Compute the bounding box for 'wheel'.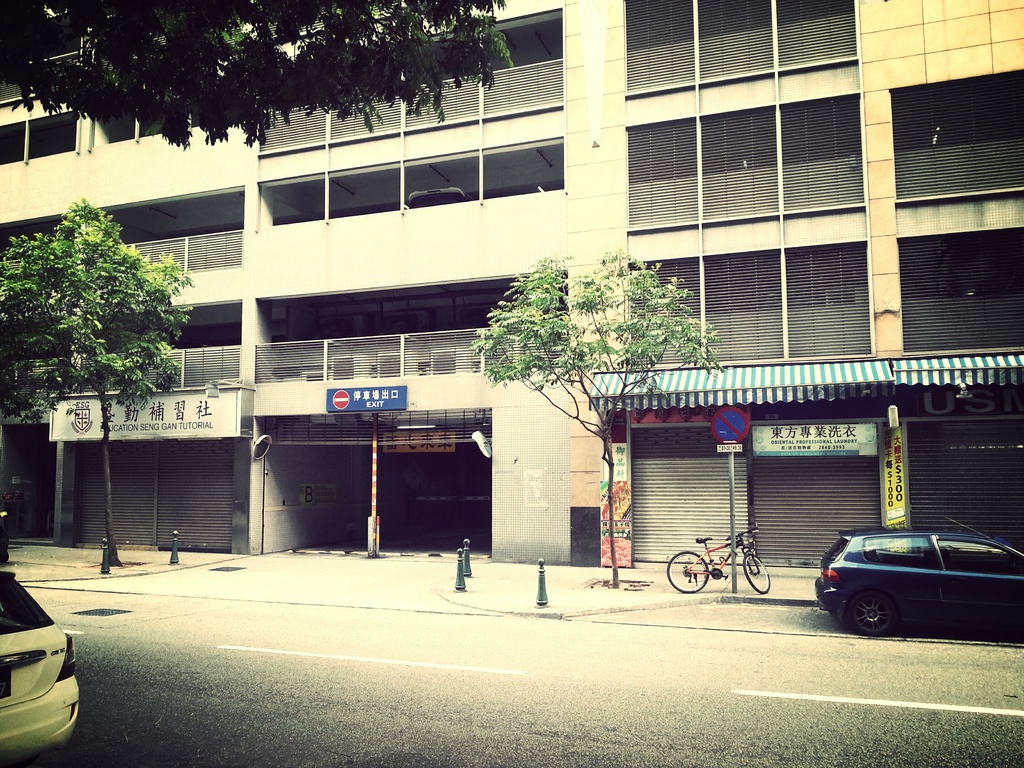
[x1=668, y1=545, x2=710, y2=587].
